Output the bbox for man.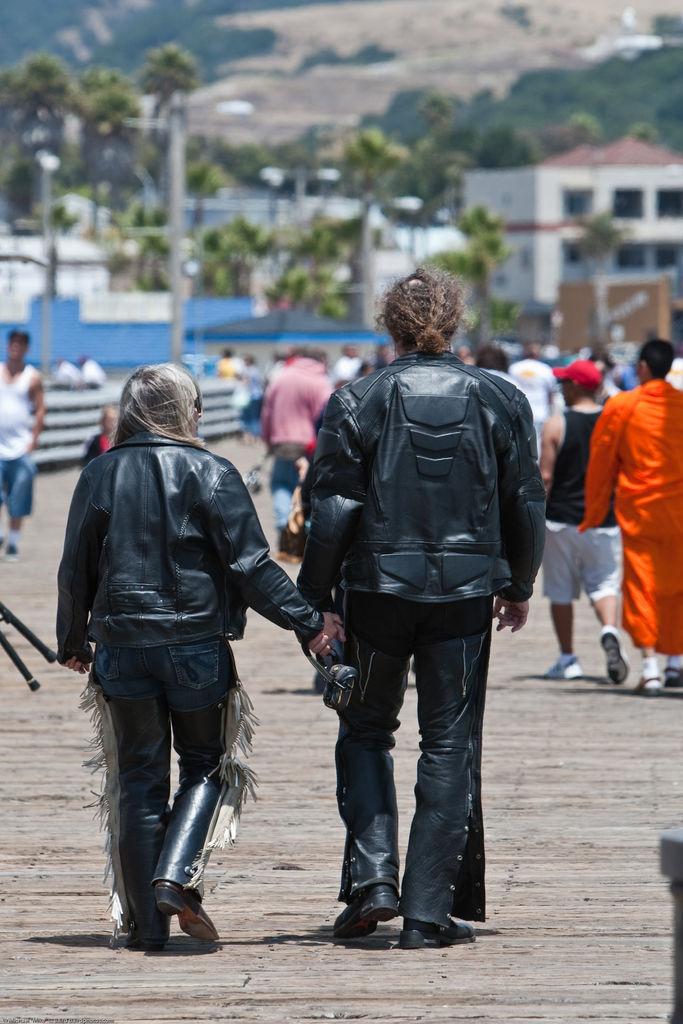
x1=579 y1=344 x2=682 y2=691.
